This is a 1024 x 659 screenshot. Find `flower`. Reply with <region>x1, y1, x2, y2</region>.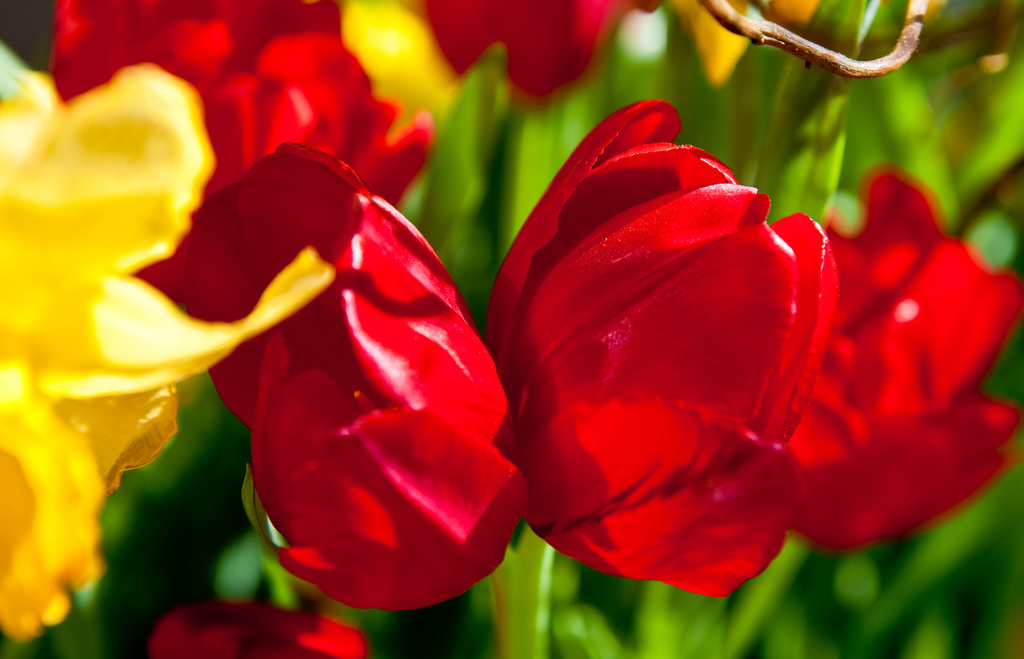
<region>415, 0, 664, 102</region>.
